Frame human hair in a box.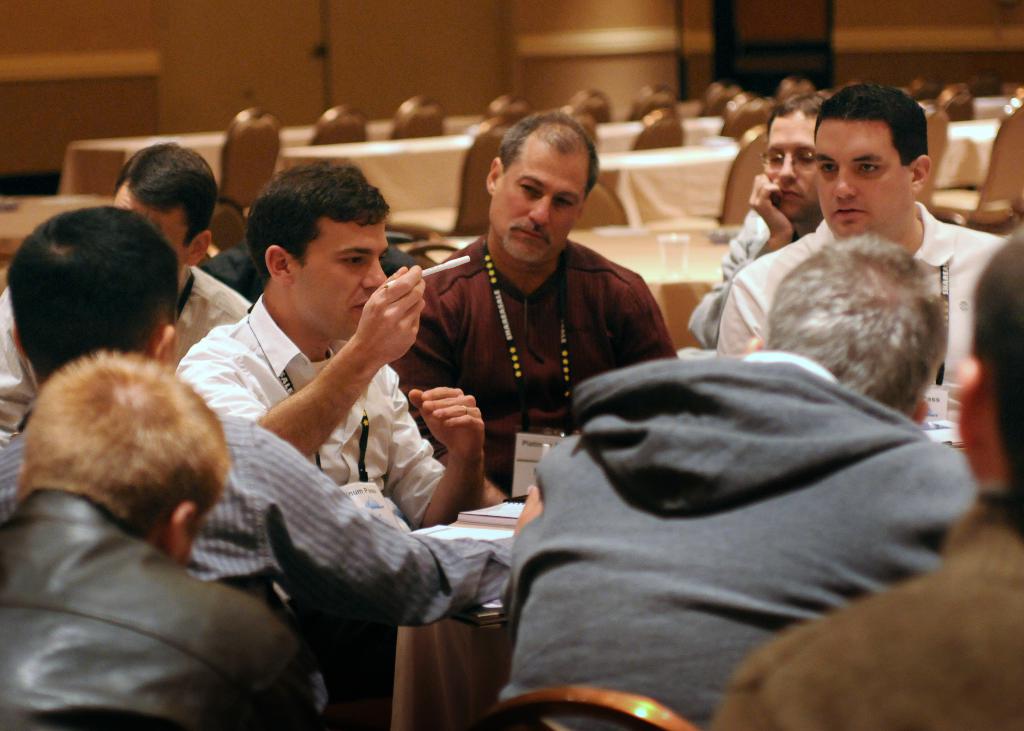
(248,160,391,291).
